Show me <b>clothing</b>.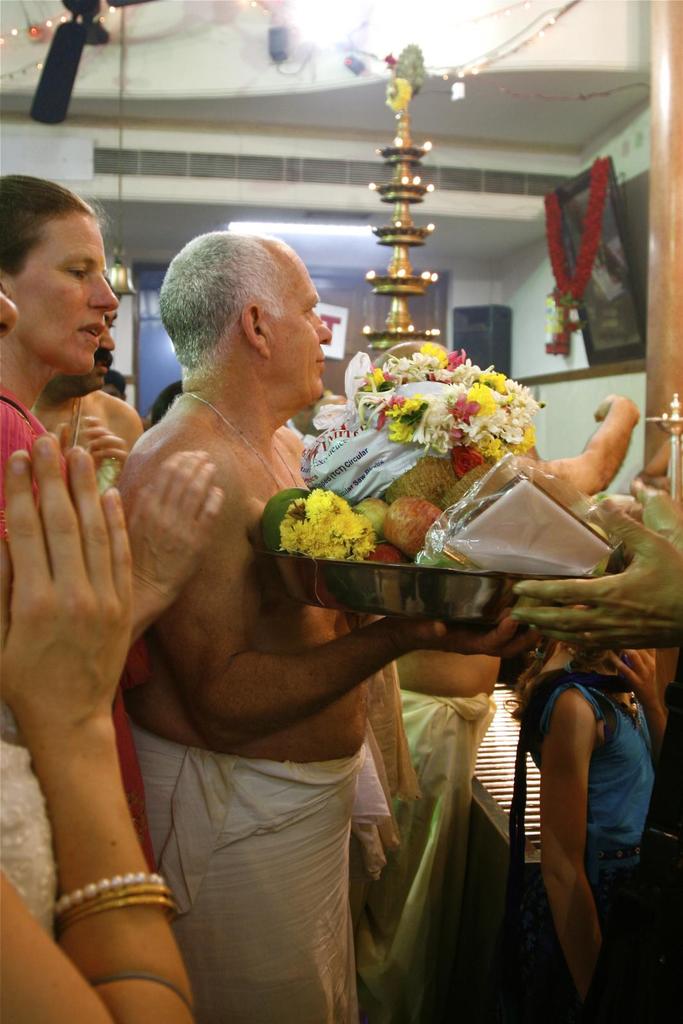
<b>clothing</b> is here: x1=346 y1=689 x2=482 y2=1023.
